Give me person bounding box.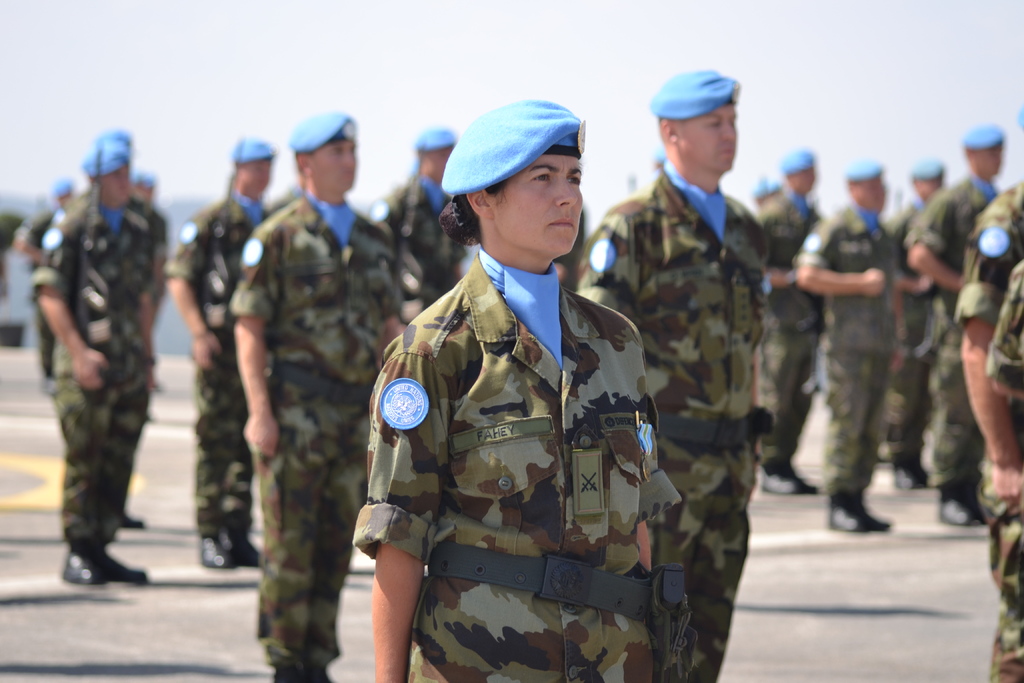
Rect(24, 135, 164, 597).
